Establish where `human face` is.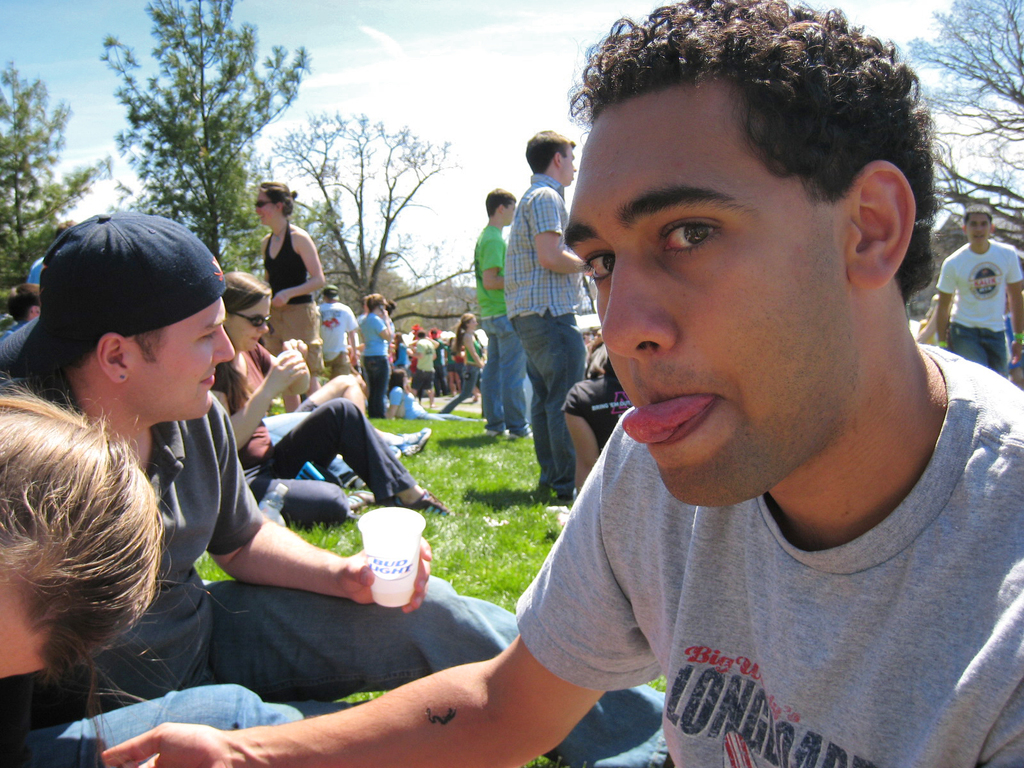
Established at <box>137,303,236,424</box>.
